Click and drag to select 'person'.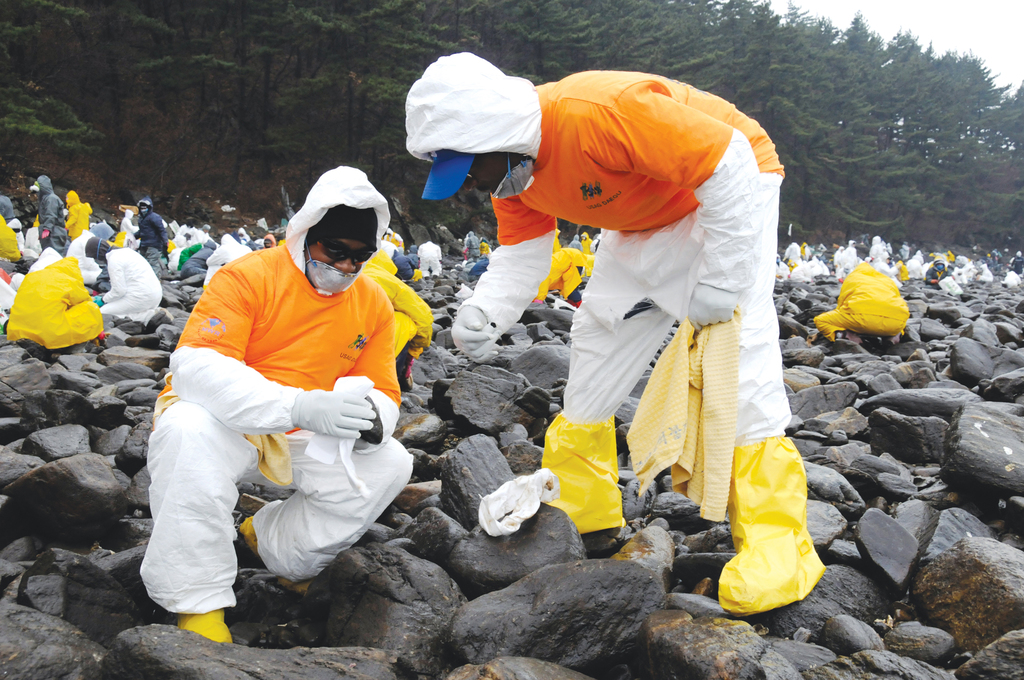
Selection: BBox(406, 51, 840, 618).
